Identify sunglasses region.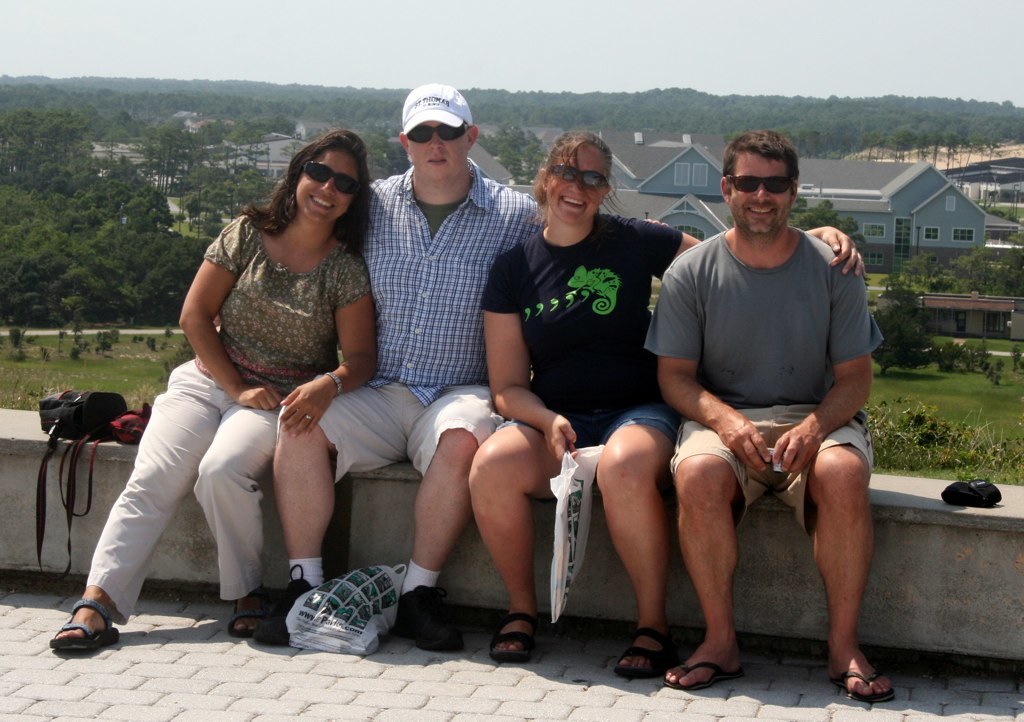
Region: 556,169,609,191.
